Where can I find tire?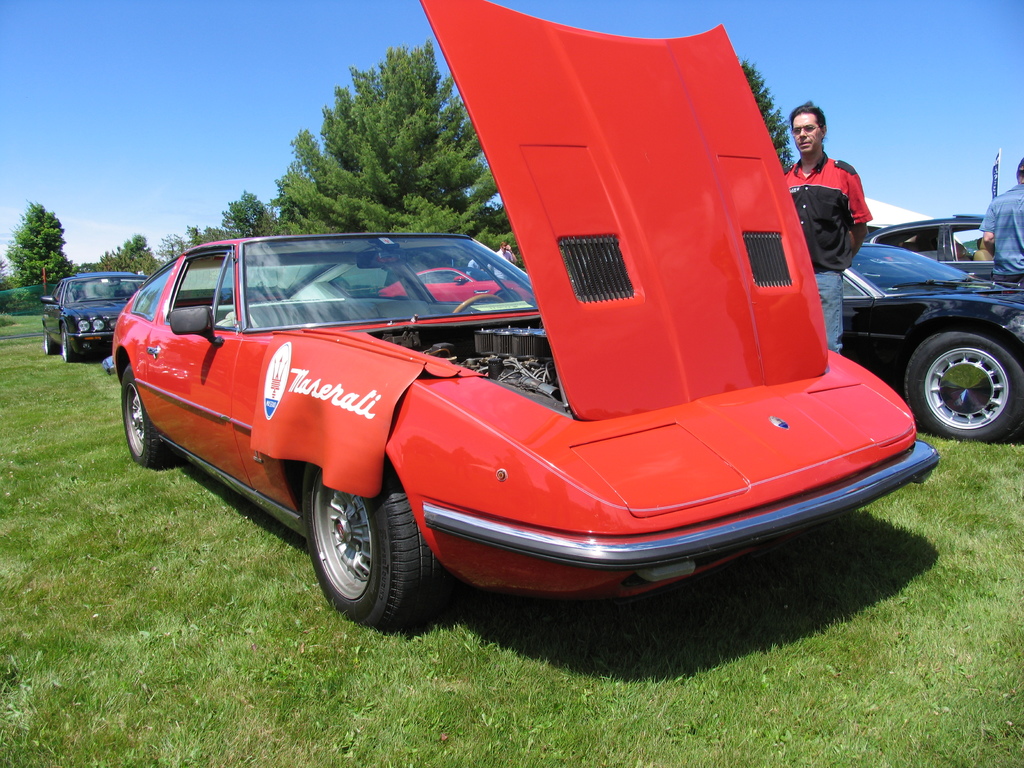
You can find it at box(62, 339, 84, 363).
